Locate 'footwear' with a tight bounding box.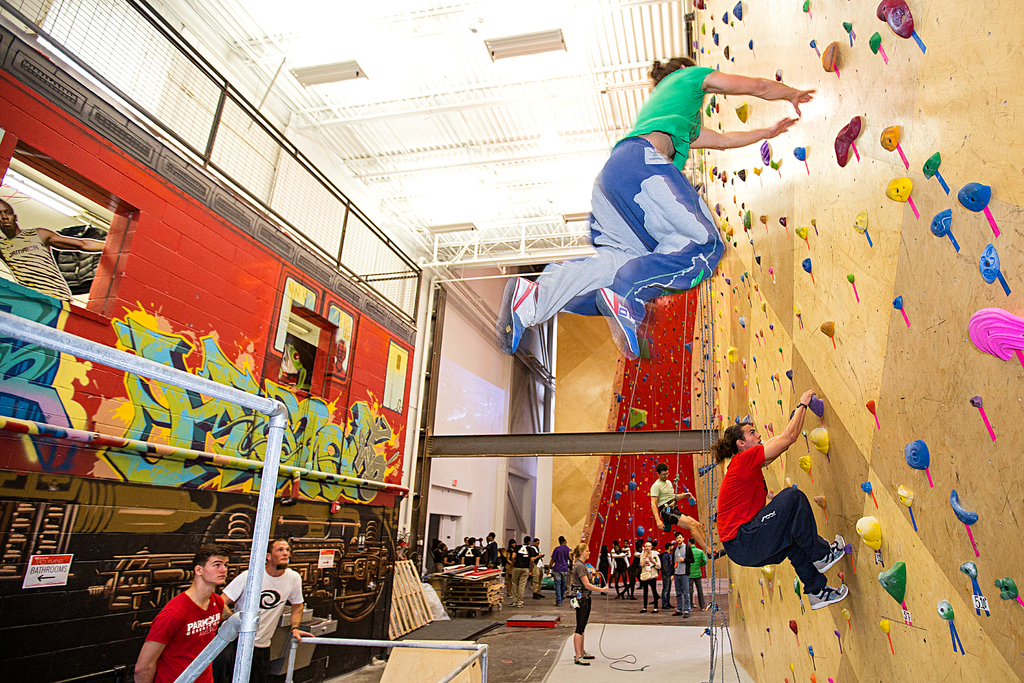
(583, 648, 596, 657).
